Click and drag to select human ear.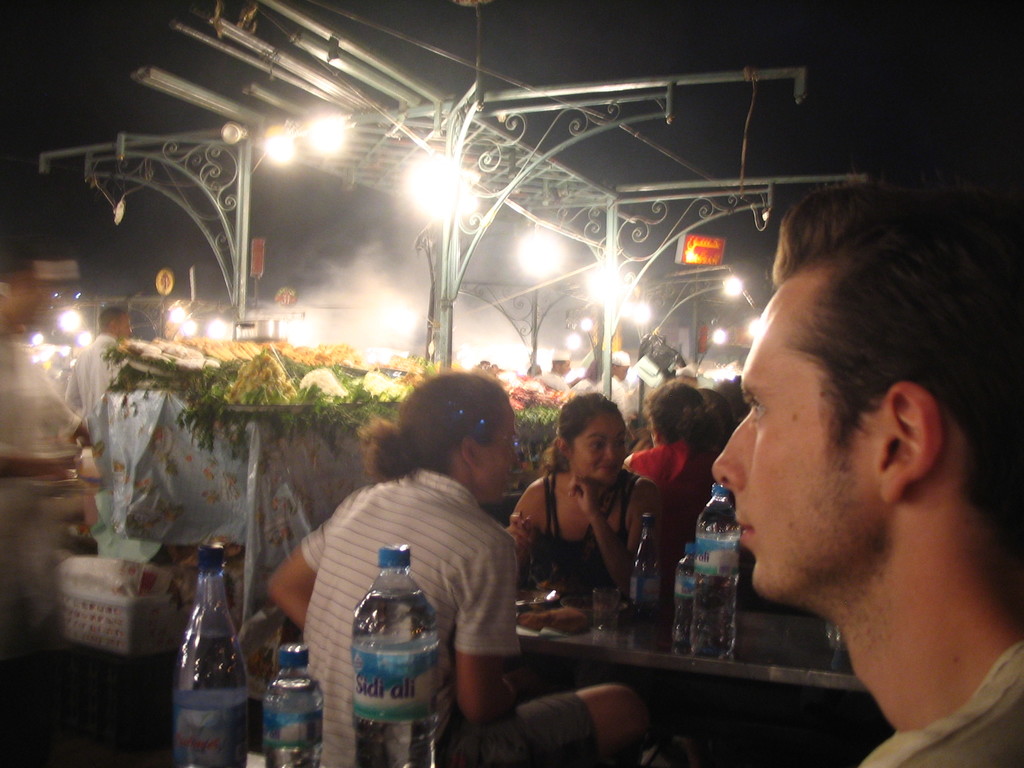
Selection: box=[554, 440, 572, 461].
